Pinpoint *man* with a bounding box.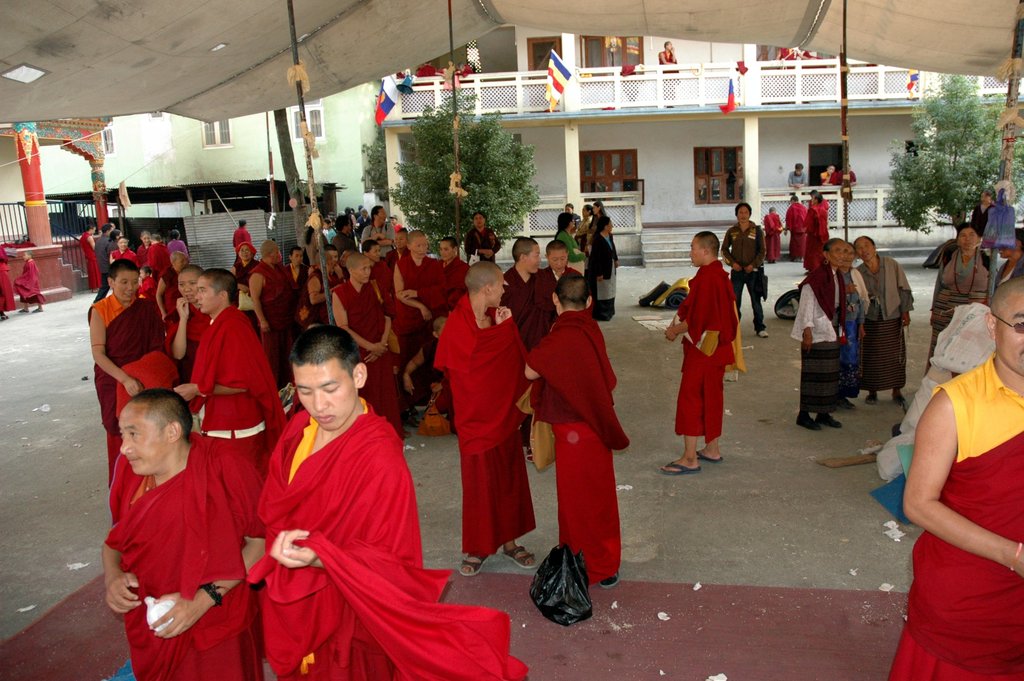
<region>169, 267, 289, 479</region>.
